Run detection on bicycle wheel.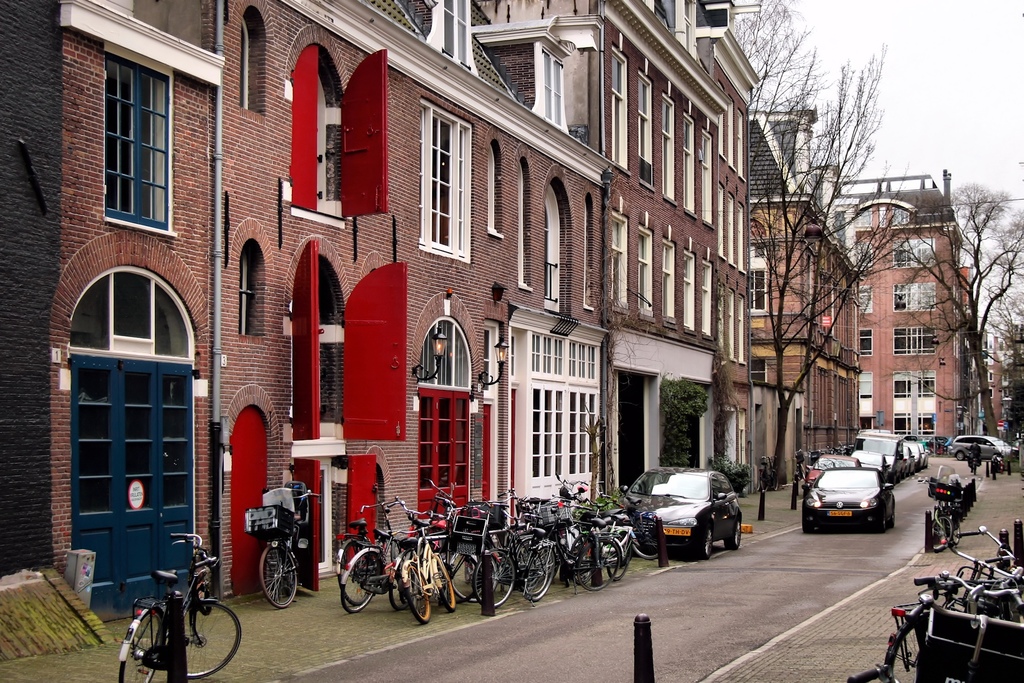
Result: bbox(168, 599, 243, 680).
